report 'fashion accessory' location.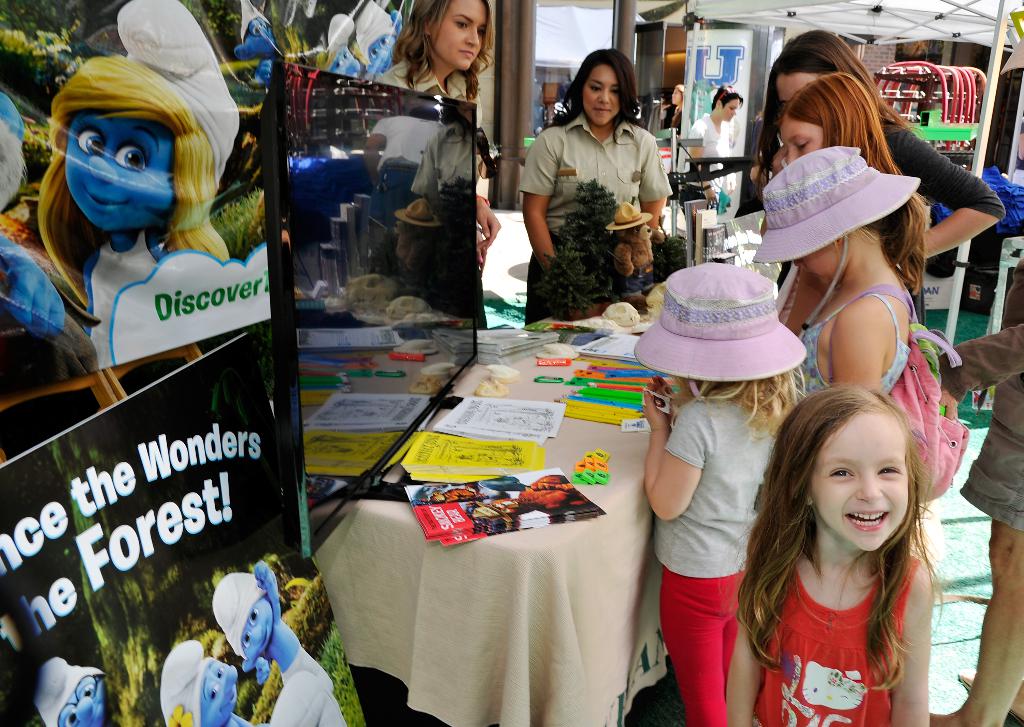
Report: 116 0 241 190.
